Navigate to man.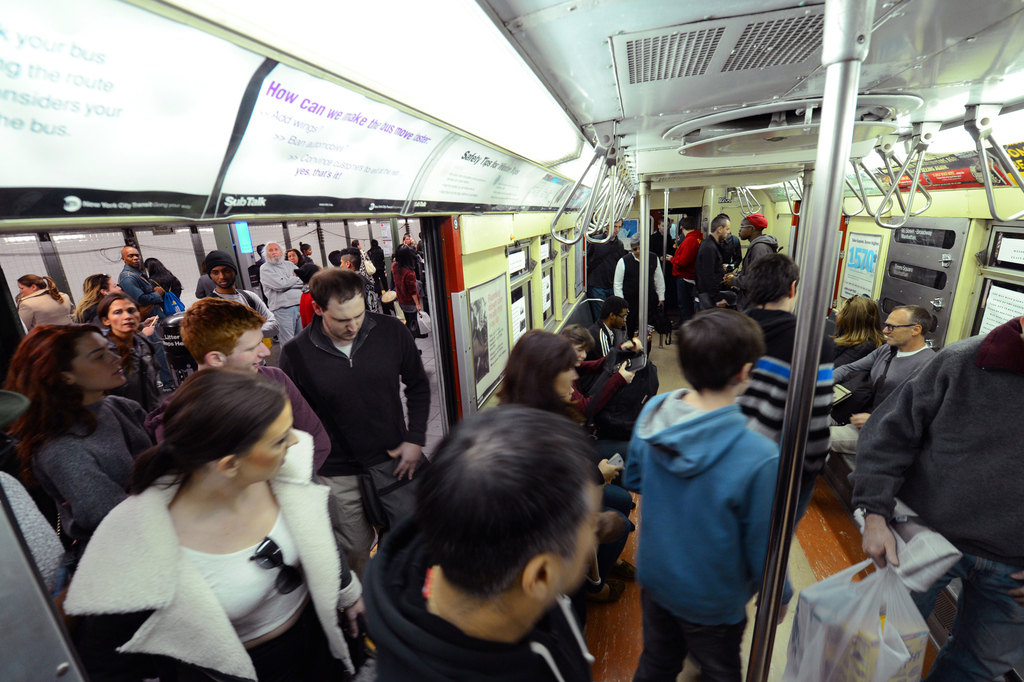
Navigation target: crop(118, 246, 170, 396).
